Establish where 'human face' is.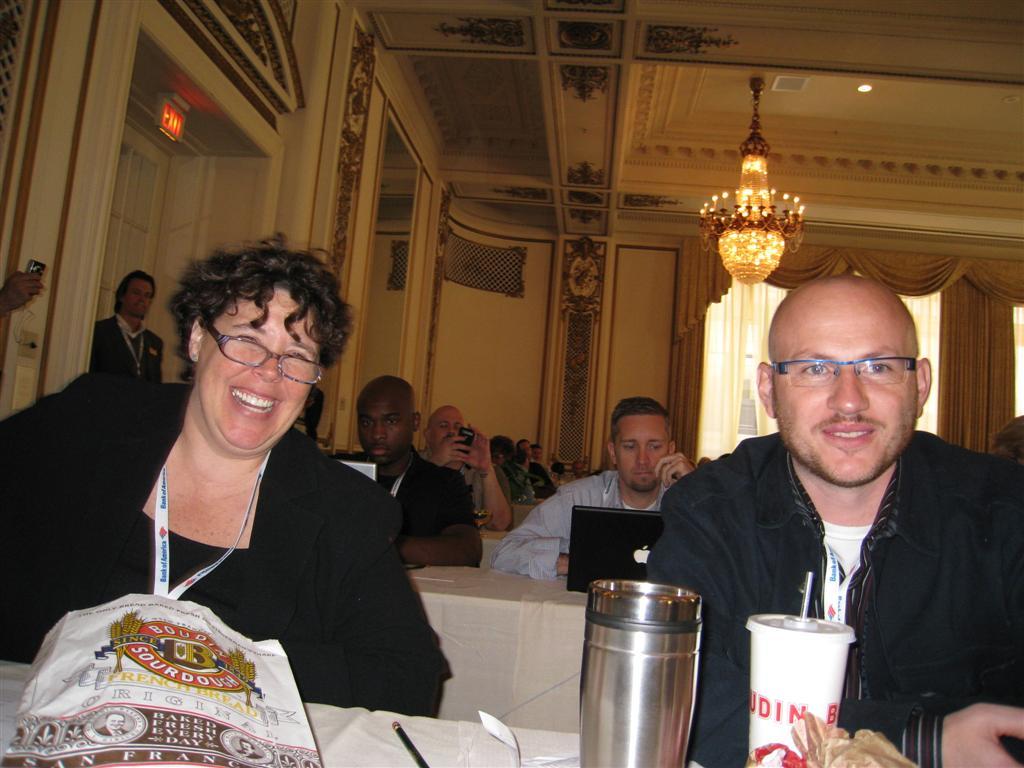
Established at bbox(357, 399, 412, 463).
